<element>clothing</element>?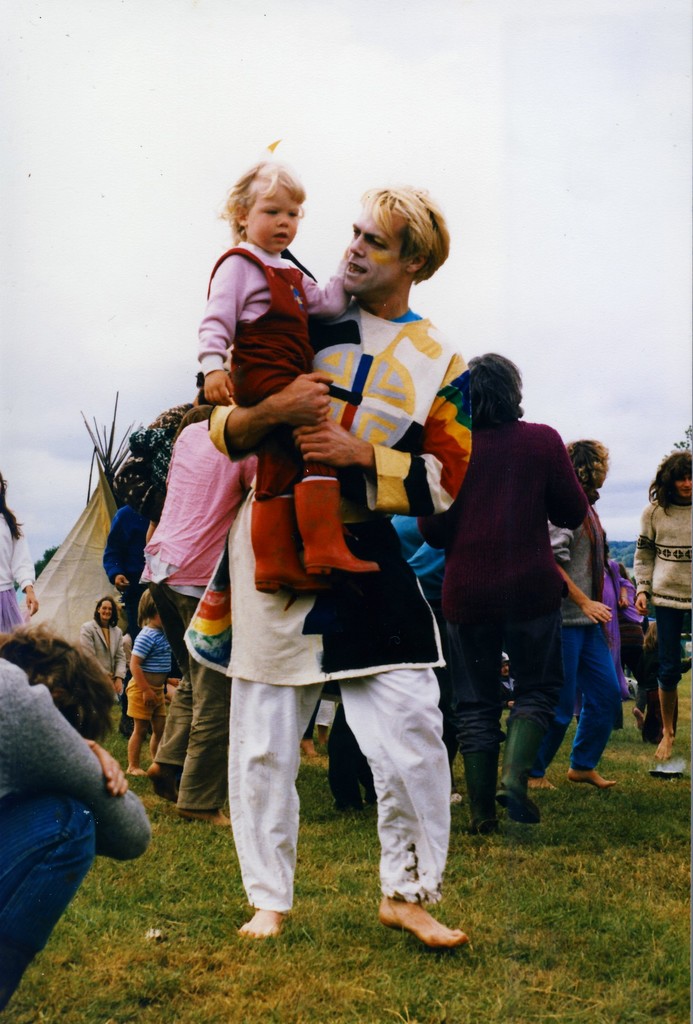
Rect(132, 386, 235, 825)
